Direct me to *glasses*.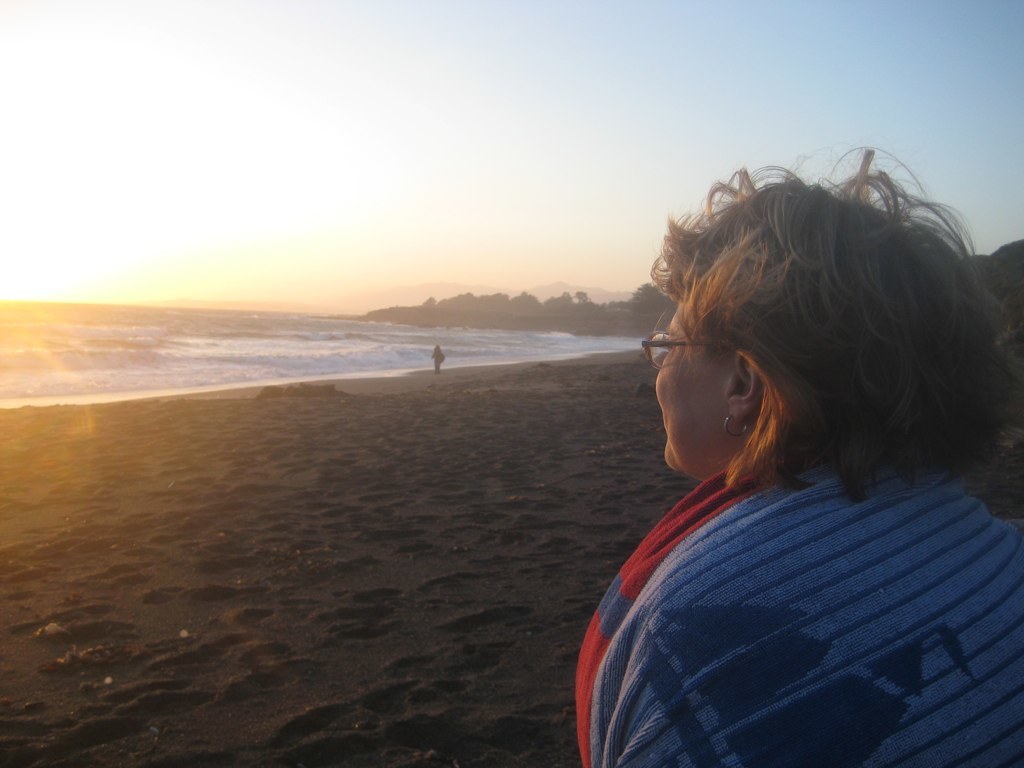
Direction: {"x1": 643, "y1": 331, "x2": 740, "y2": 371}.
